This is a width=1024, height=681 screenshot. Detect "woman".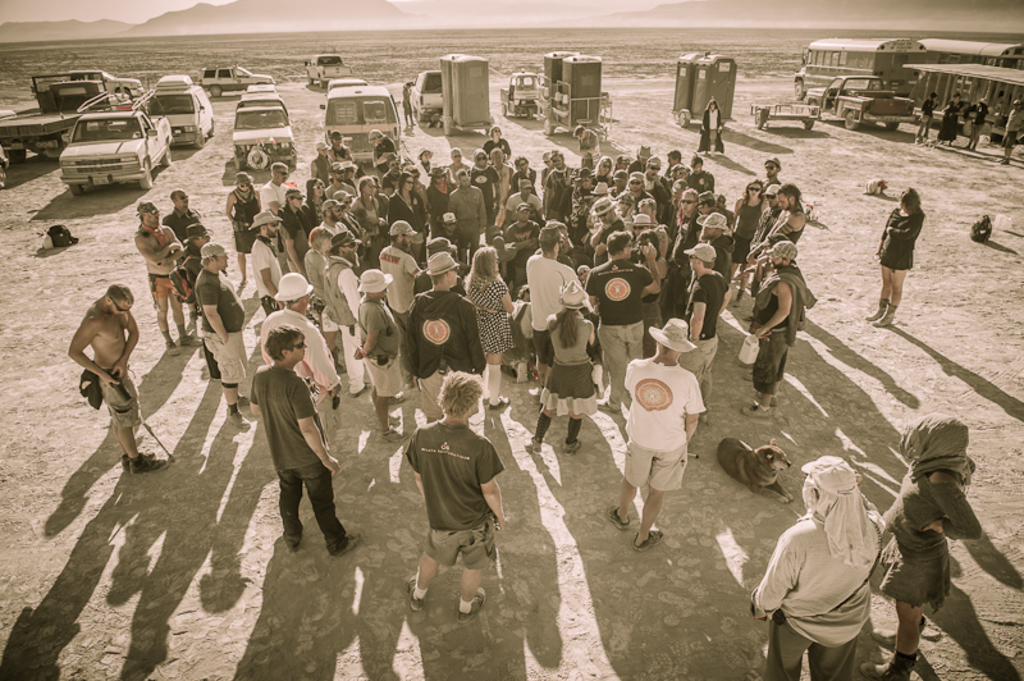
locate(465, 247, 516, 413).
